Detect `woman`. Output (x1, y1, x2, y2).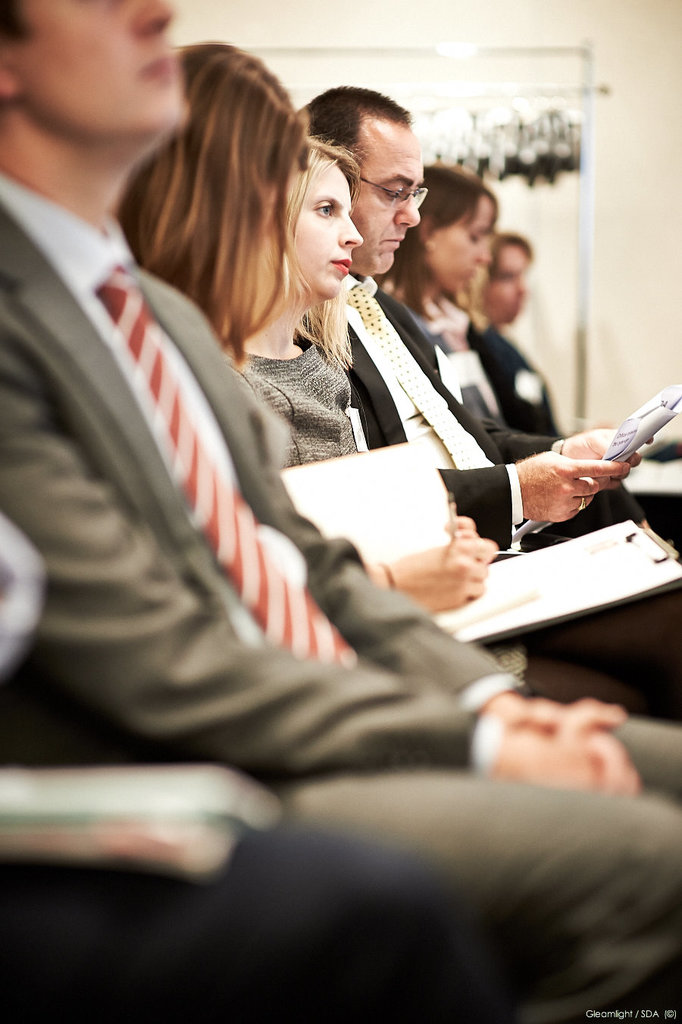
(471, 221, 572, 448).
